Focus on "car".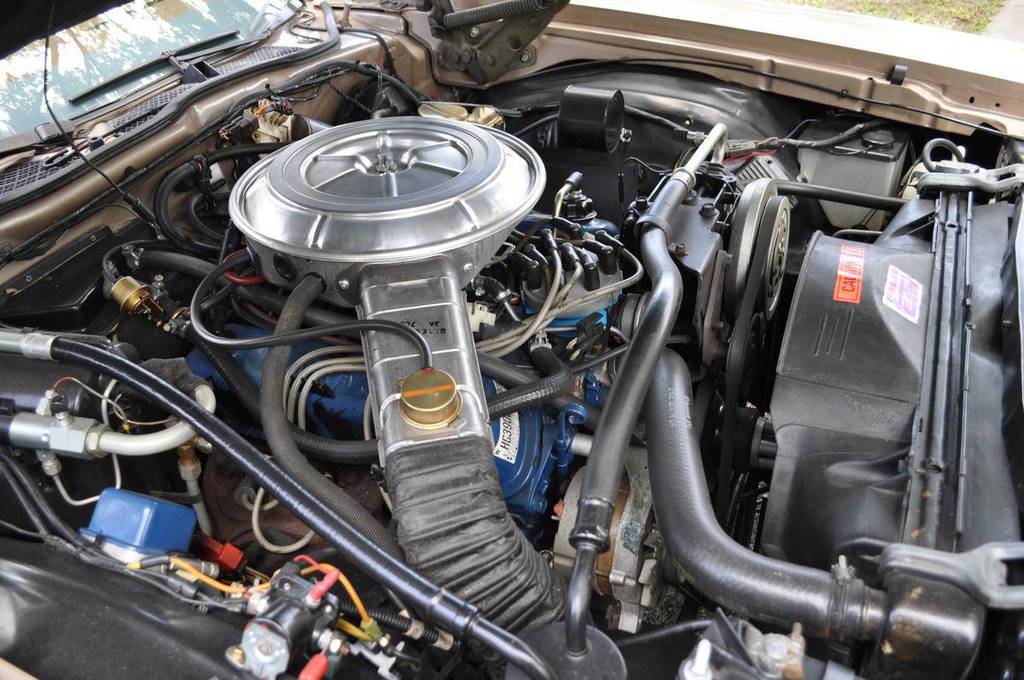
Focused at detection(0, 0, 1023, 679).
